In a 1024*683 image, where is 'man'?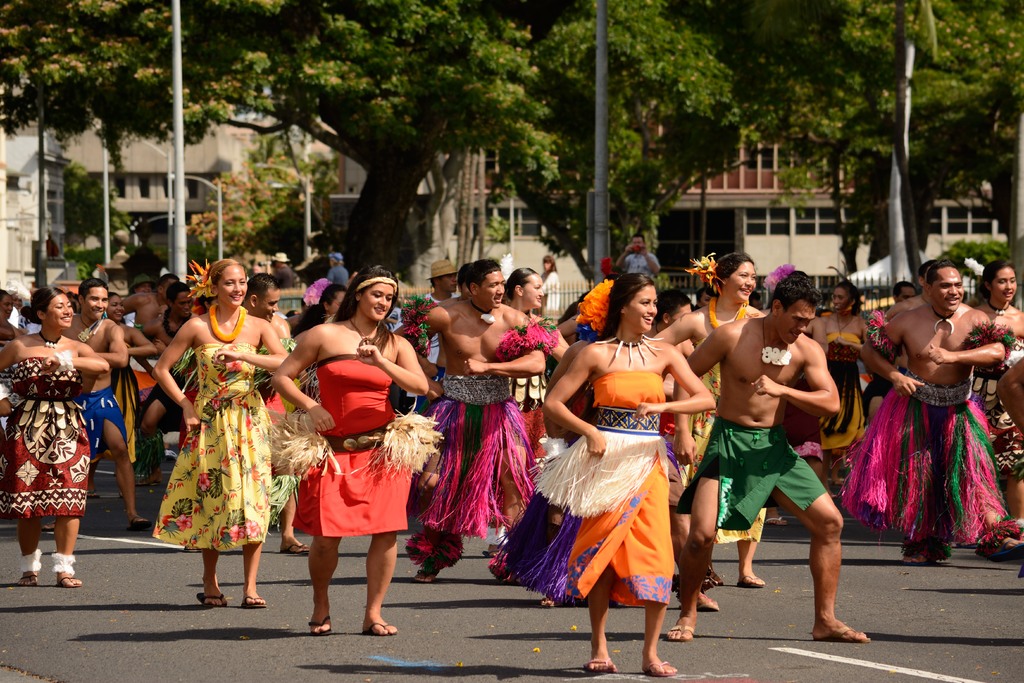
left=147, top=284, right=200, bottom=418.
